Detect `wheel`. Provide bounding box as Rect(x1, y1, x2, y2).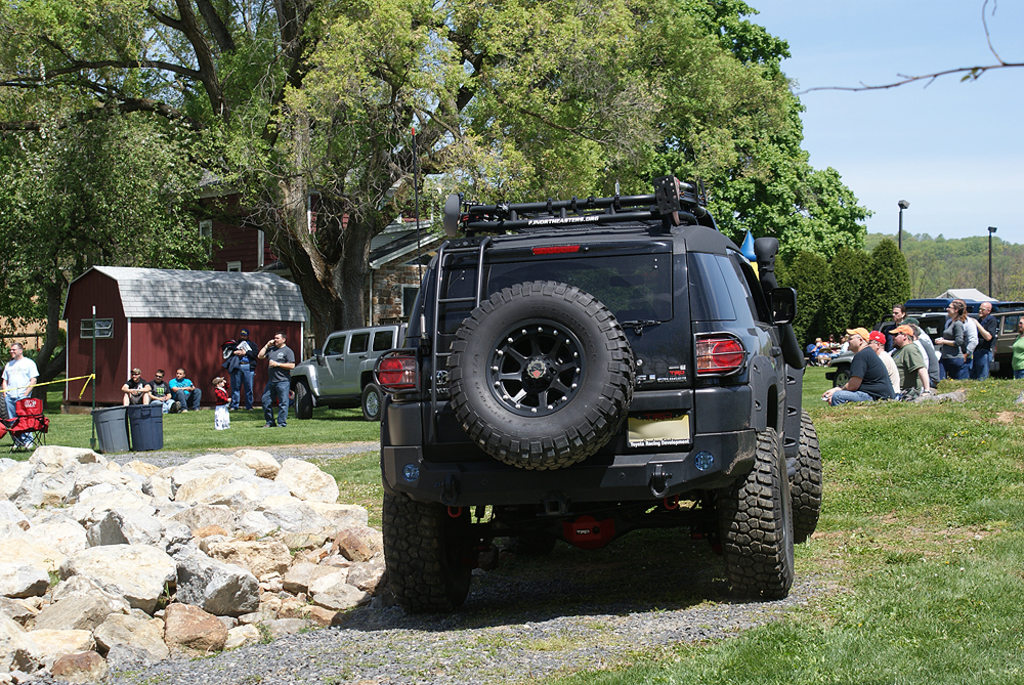
Rect(293, 381, 313, 420).
